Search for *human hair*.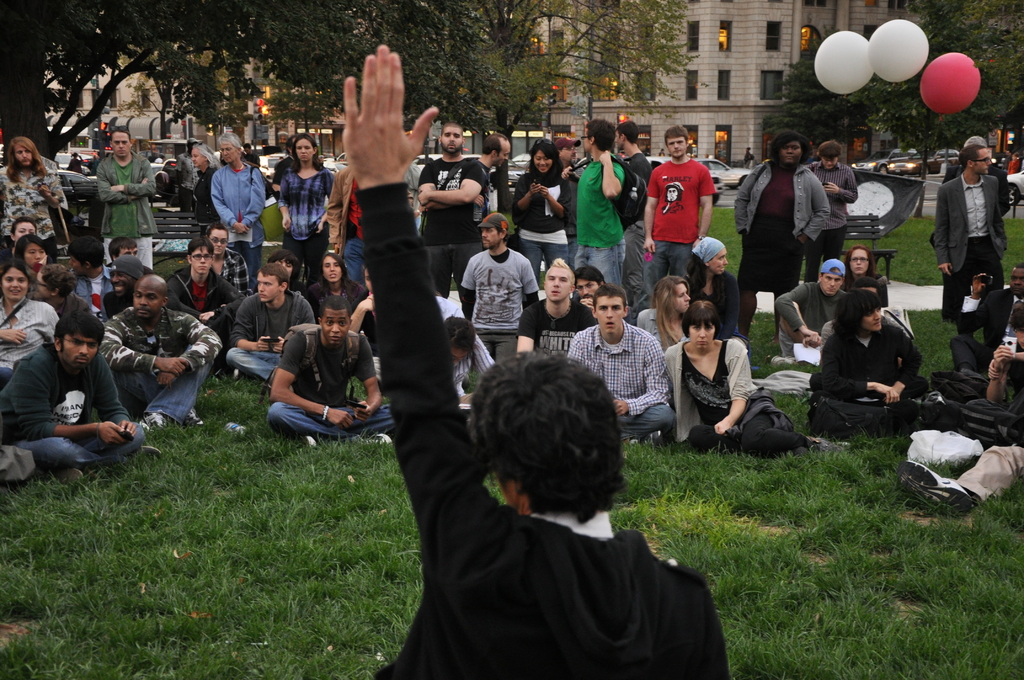
Found at {"left": 543, "top": 257, "right": 575, "bottom": 284}.
